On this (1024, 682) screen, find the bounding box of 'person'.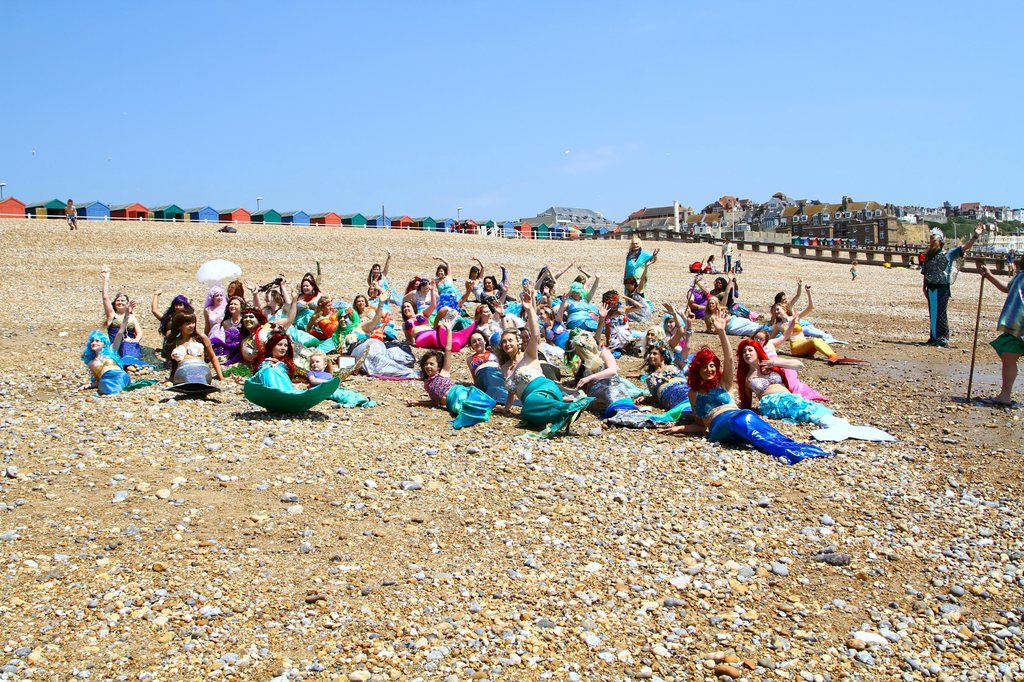
Bounding box: BBox(477, 261, 507, 315).
